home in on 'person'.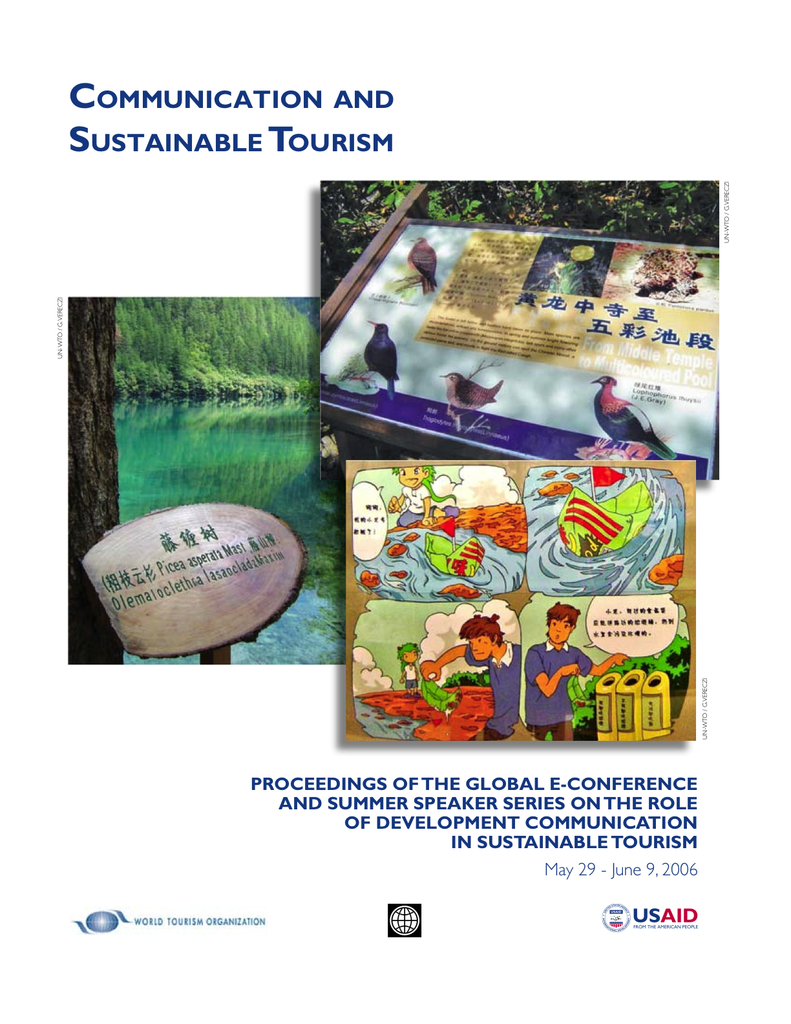
Homed in at crop(423, 615, 527, 743).
